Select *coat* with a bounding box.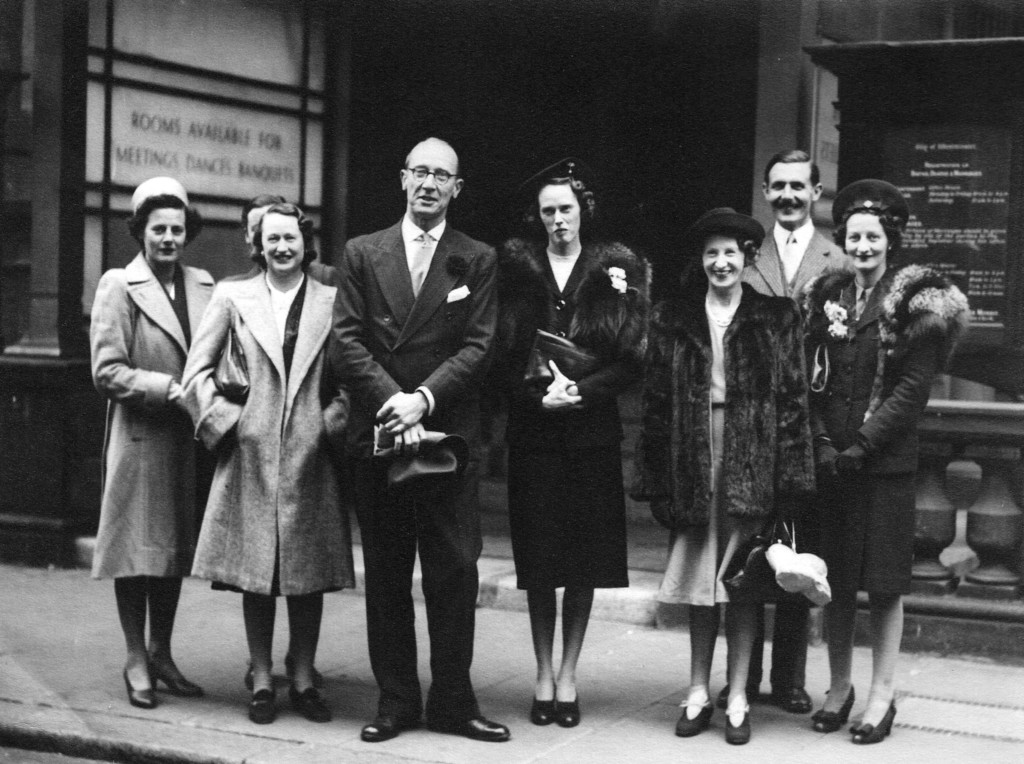
region(805, 264, 973, 476).
